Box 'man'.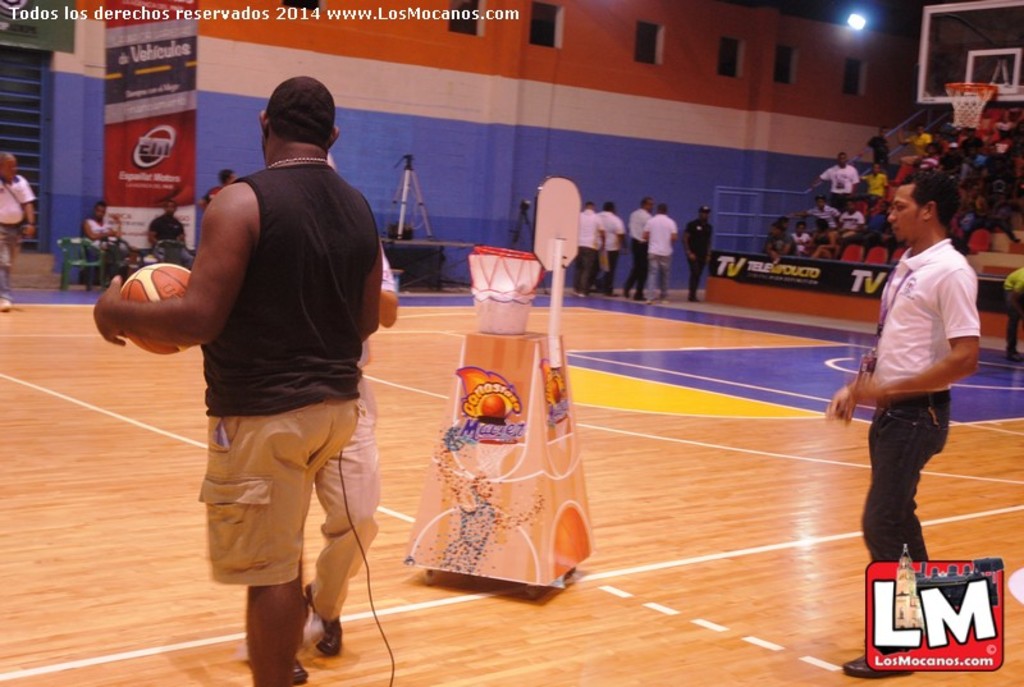
pyautogui.locateOnScreen(1001, 264, 1023, 366).
